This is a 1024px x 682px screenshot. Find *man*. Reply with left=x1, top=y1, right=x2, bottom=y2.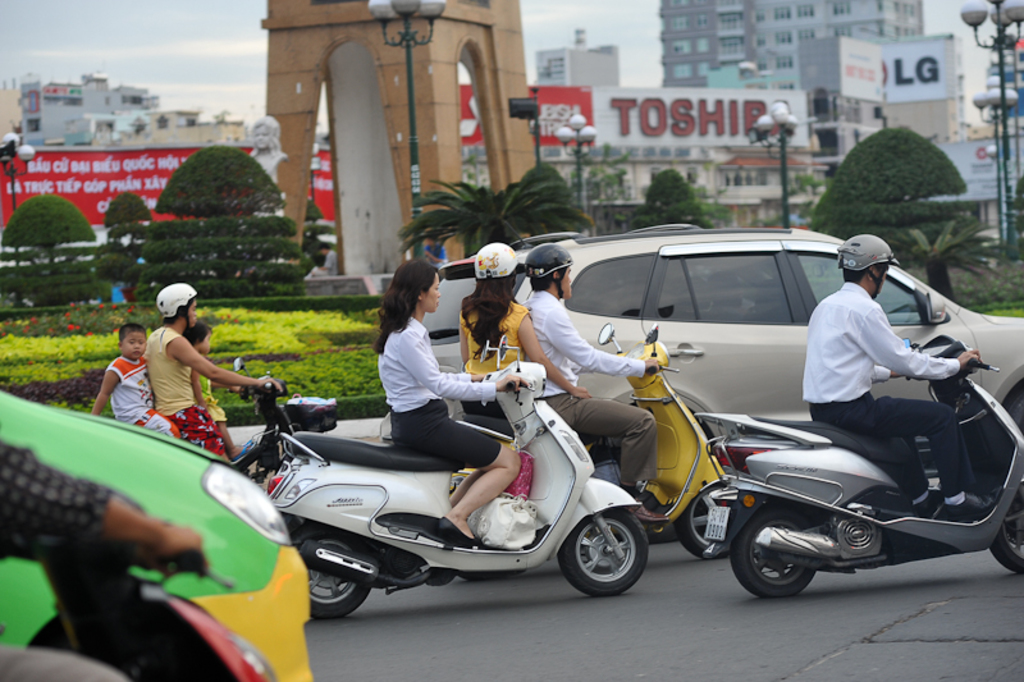
left=520, top=243, right=664, bottom=525.
